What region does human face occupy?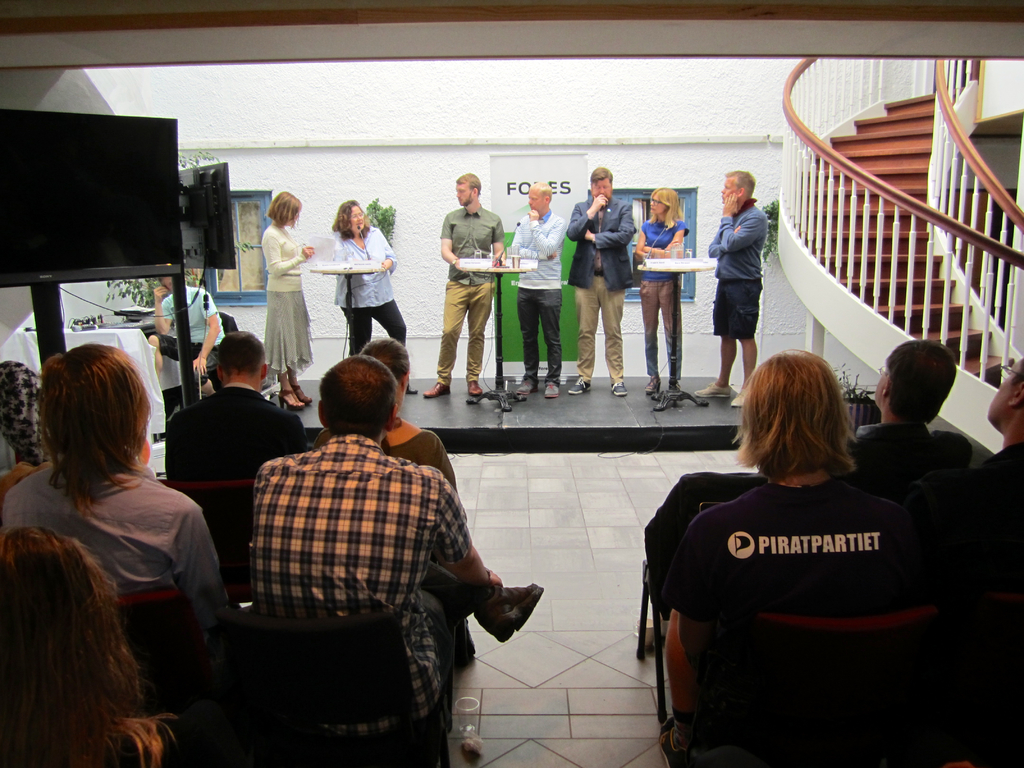
x1=589, y1=179, x2=614, y2=205.
